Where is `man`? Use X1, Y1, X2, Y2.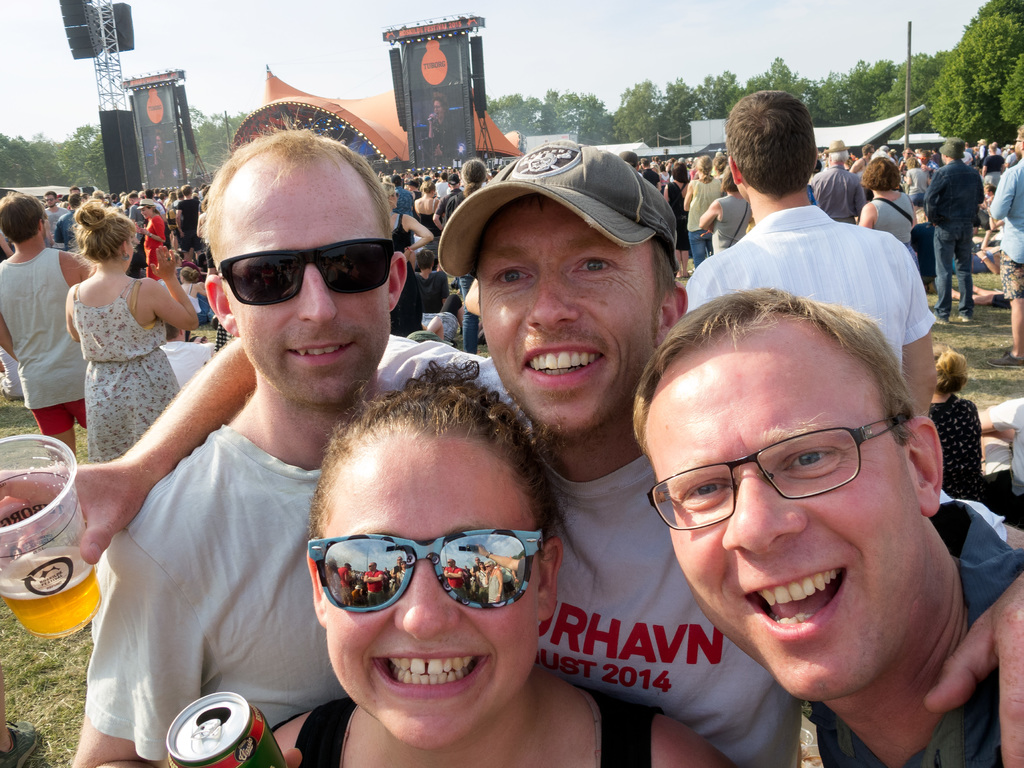
854, 147, 868, 183.
